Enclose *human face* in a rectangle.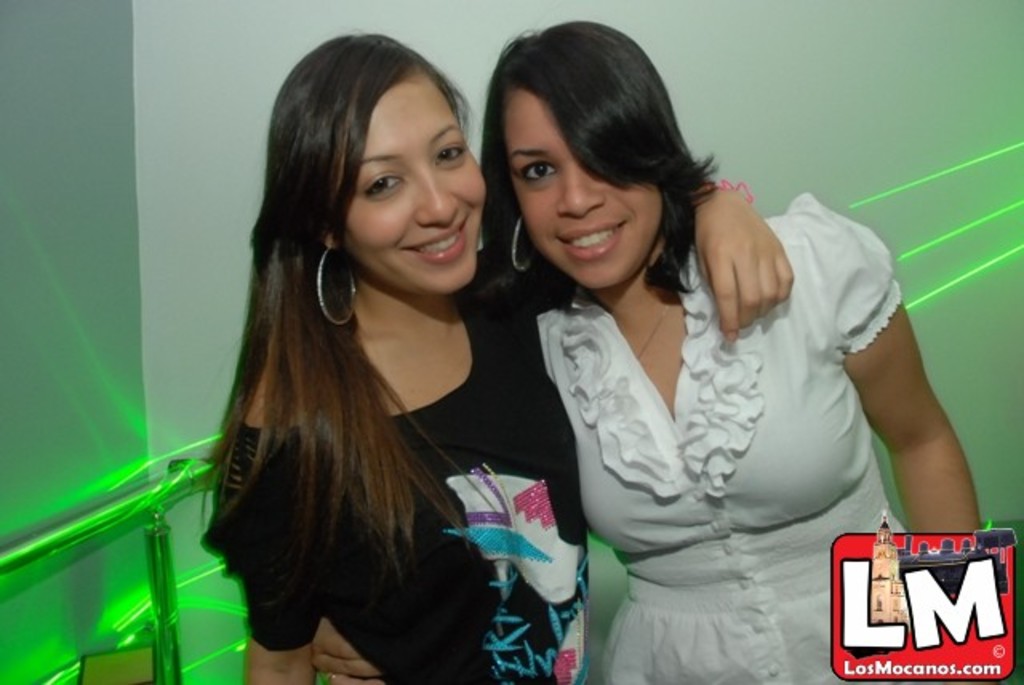
x1=504, y1=90, x2=662, y2=290.
